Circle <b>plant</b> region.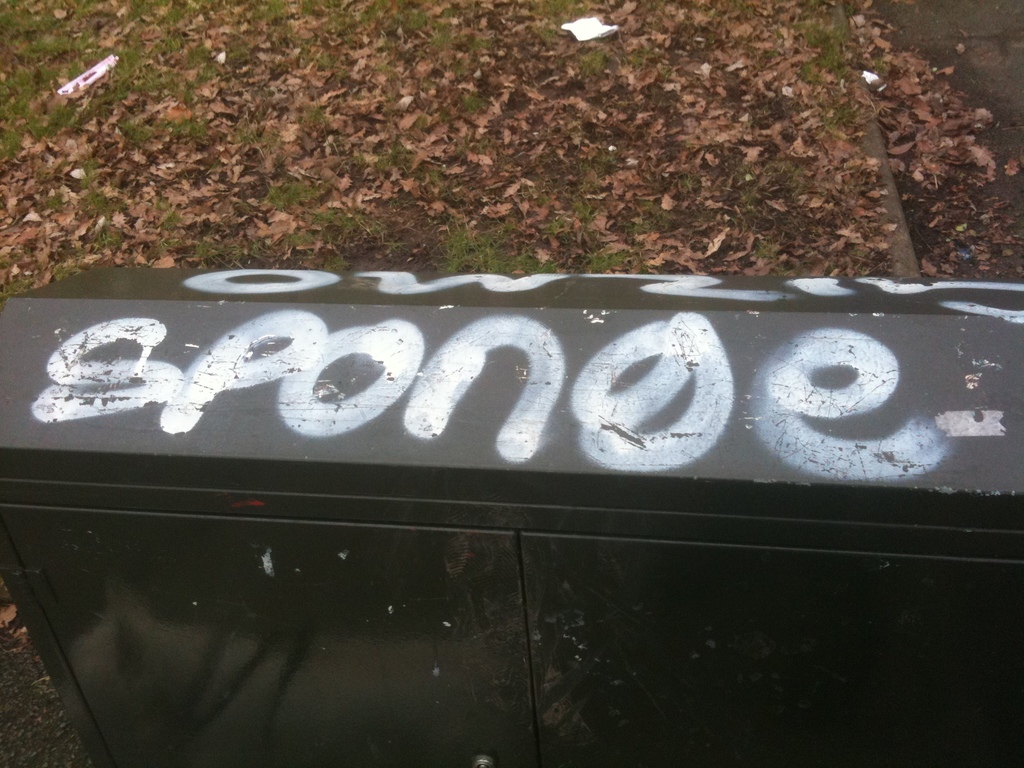
Region: bbox=(300, 0, 324, 19).
